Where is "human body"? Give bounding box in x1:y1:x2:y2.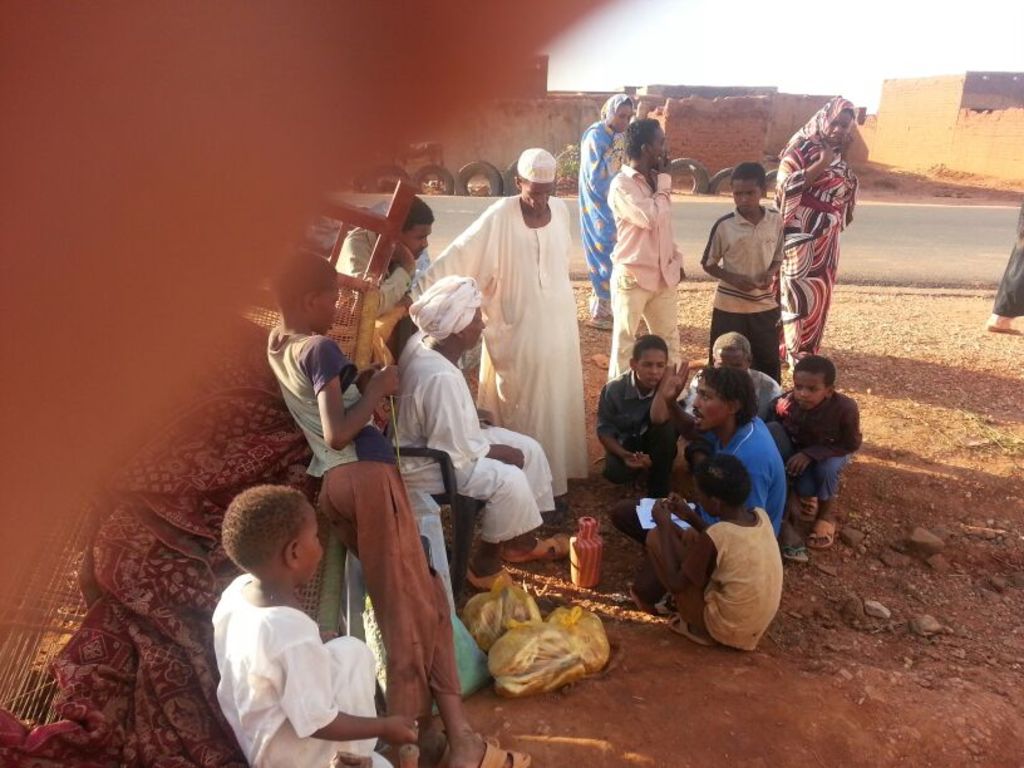
763:387:866:547.
